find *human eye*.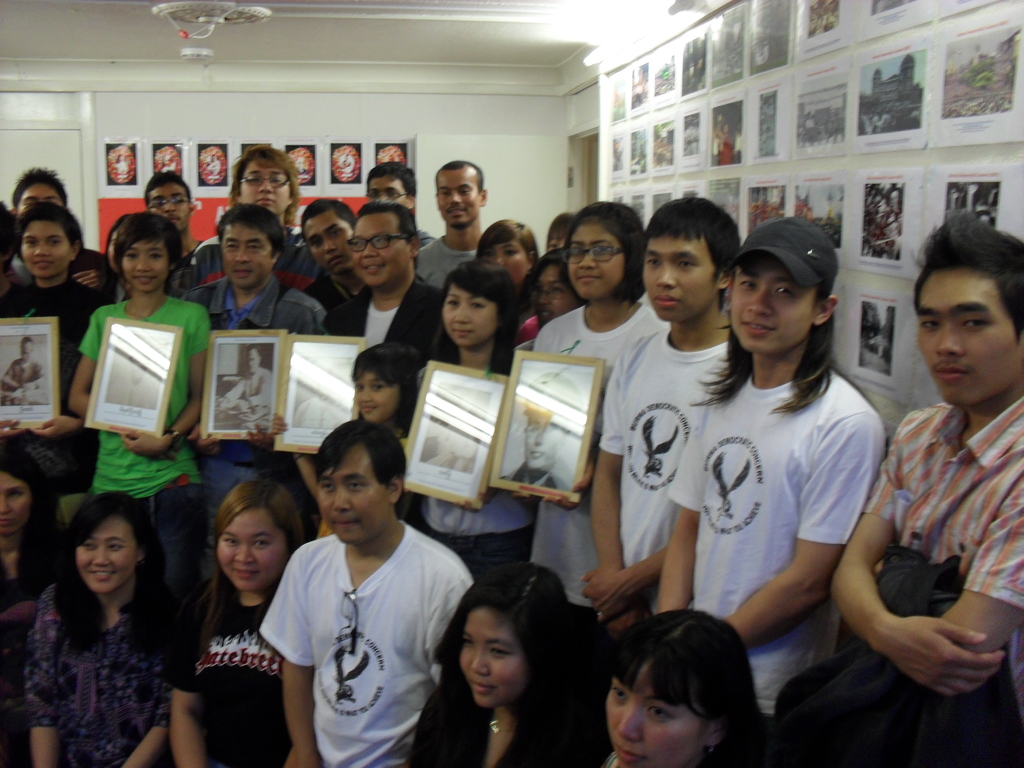
570, 241, 583, 262.
